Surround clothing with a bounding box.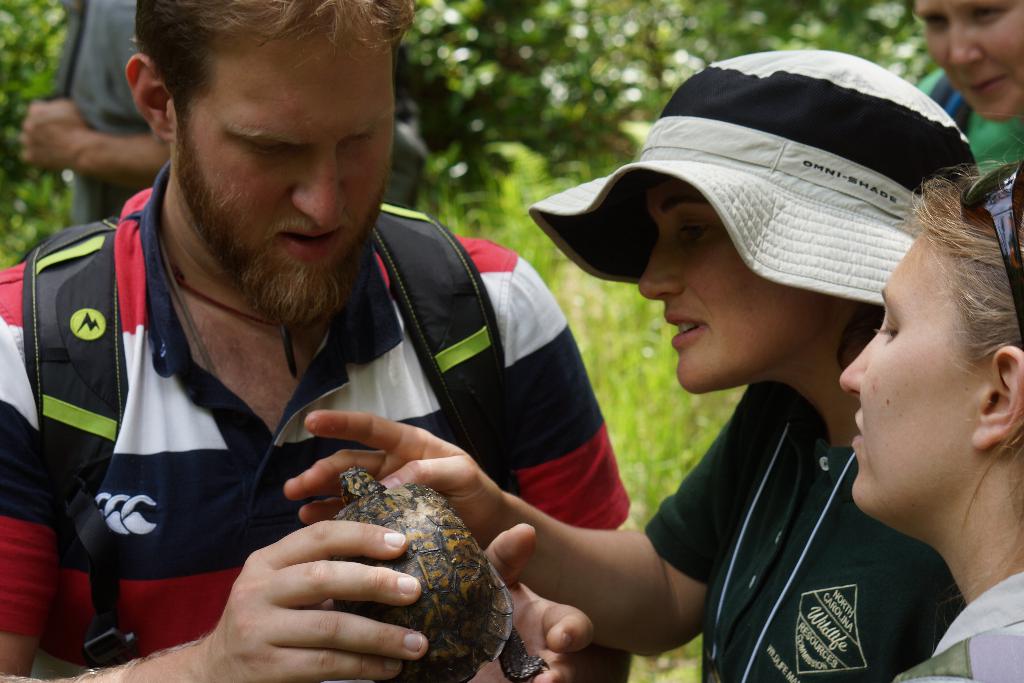
[left=911, top=68, right=1023, bottom=173].
